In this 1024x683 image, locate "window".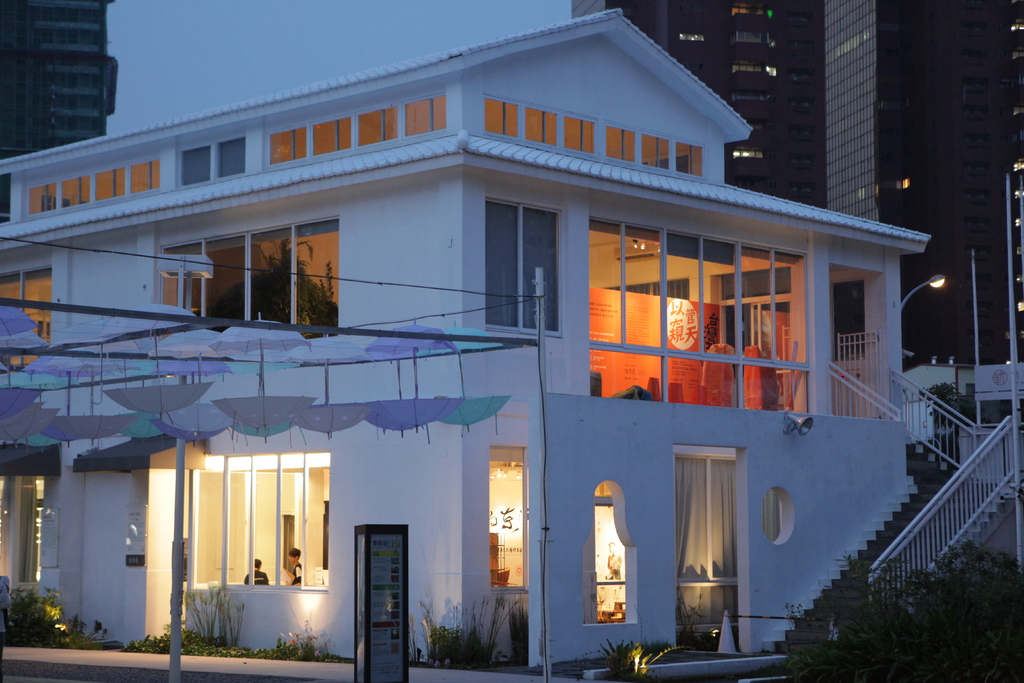
Bounding box: bbox(184, 450, 326, 593).
